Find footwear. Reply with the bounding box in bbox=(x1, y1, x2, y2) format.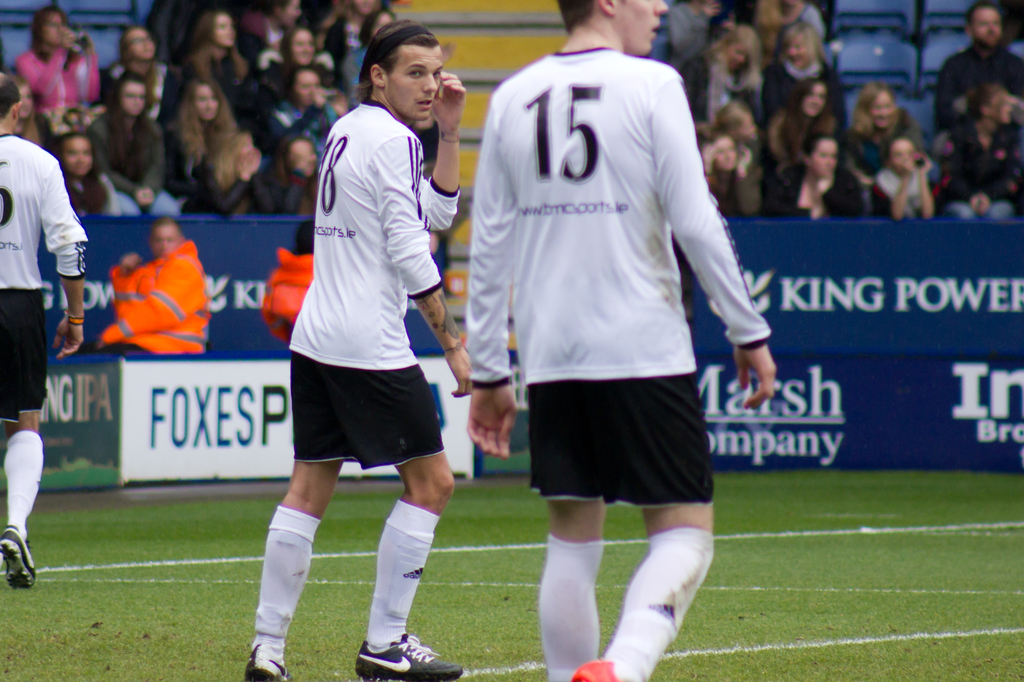
bbox=(355, 632, 463, 681).
